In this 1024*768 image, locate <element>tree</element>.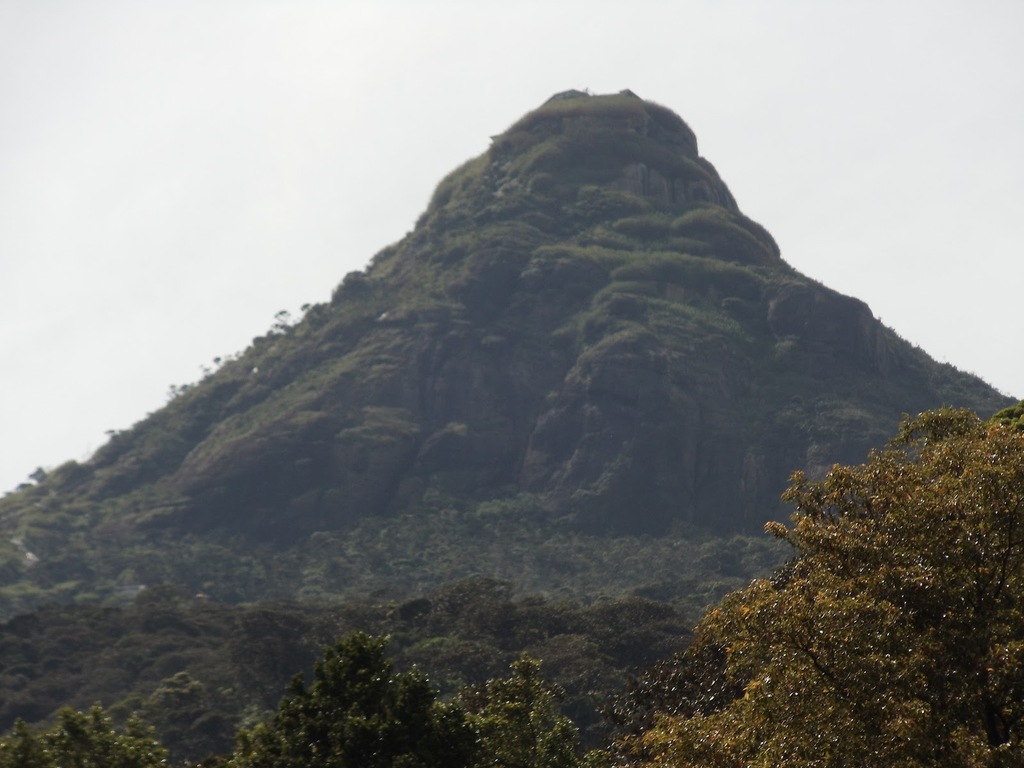
Bounding box: (0,698,162,766).
